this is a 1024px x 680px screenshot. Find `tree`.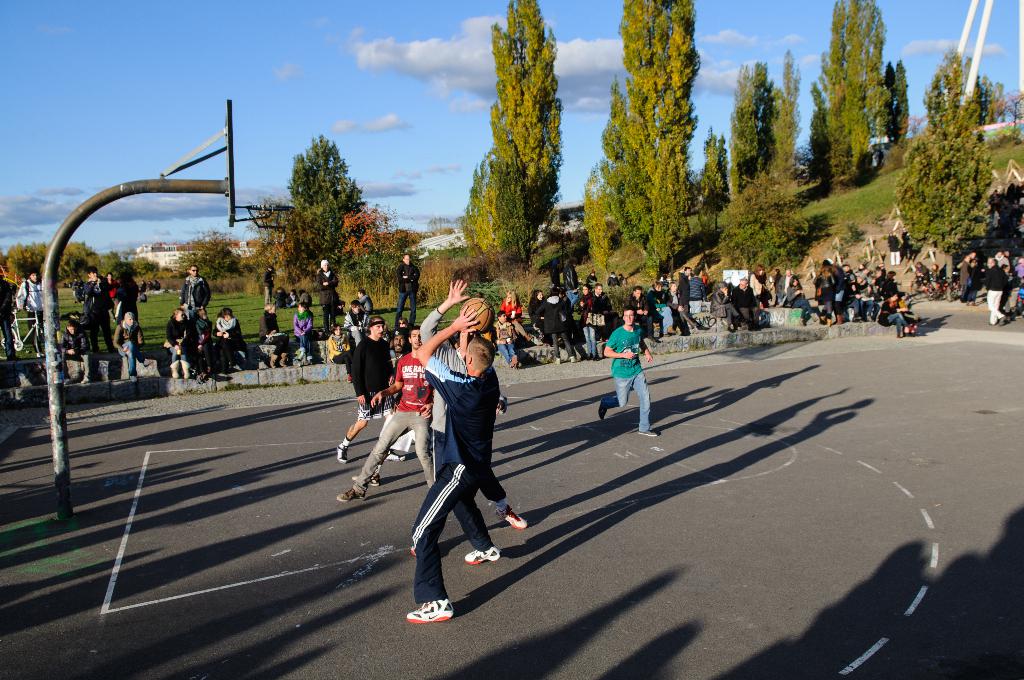
Bounding box: [left=166, top=224, right=244, bottom=277].
